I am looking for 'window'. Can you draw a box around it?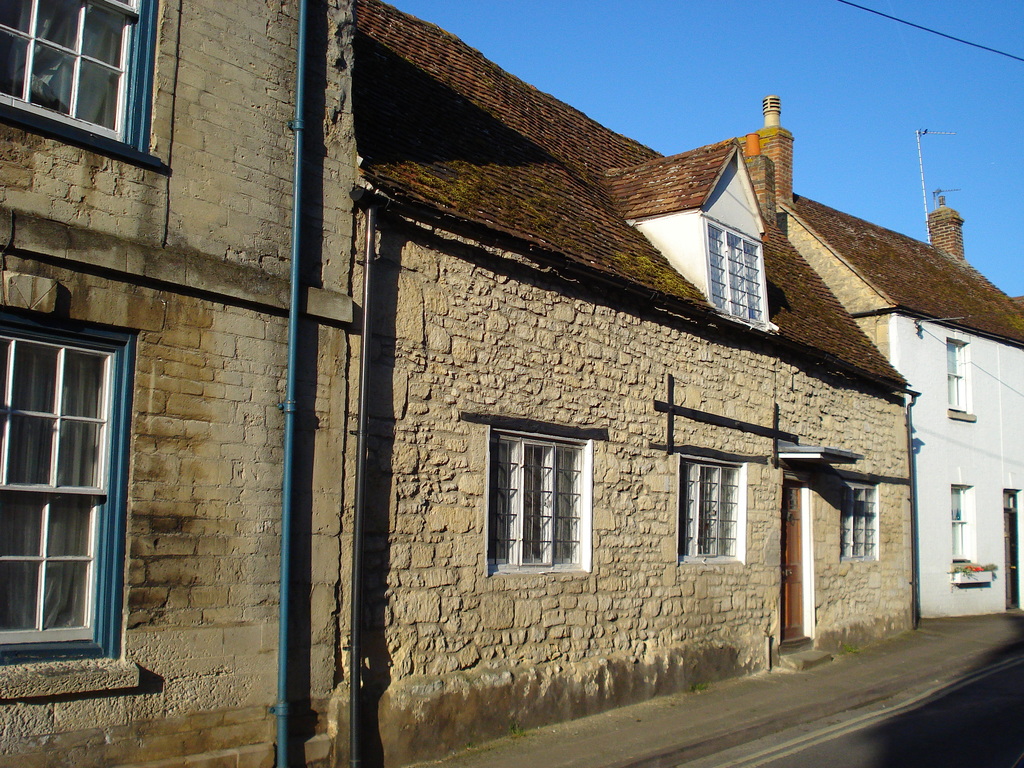
Sure, the bounding box is bbox=[490, 406, 606, 580].
